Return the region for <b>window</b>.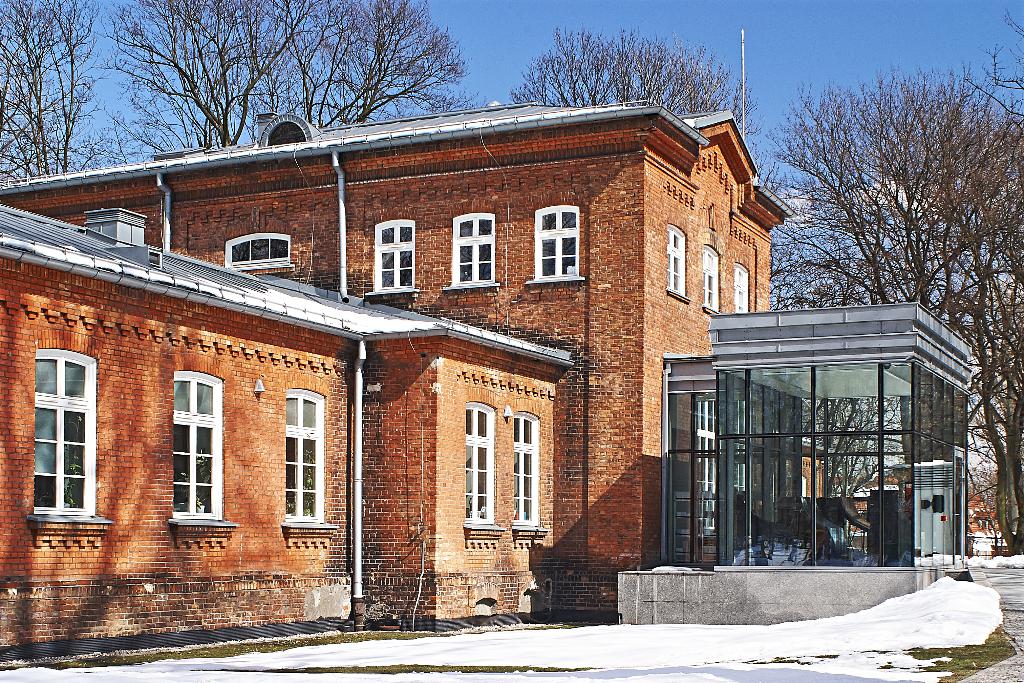
(x1=537, y1=205, x2=579, y2=280).
